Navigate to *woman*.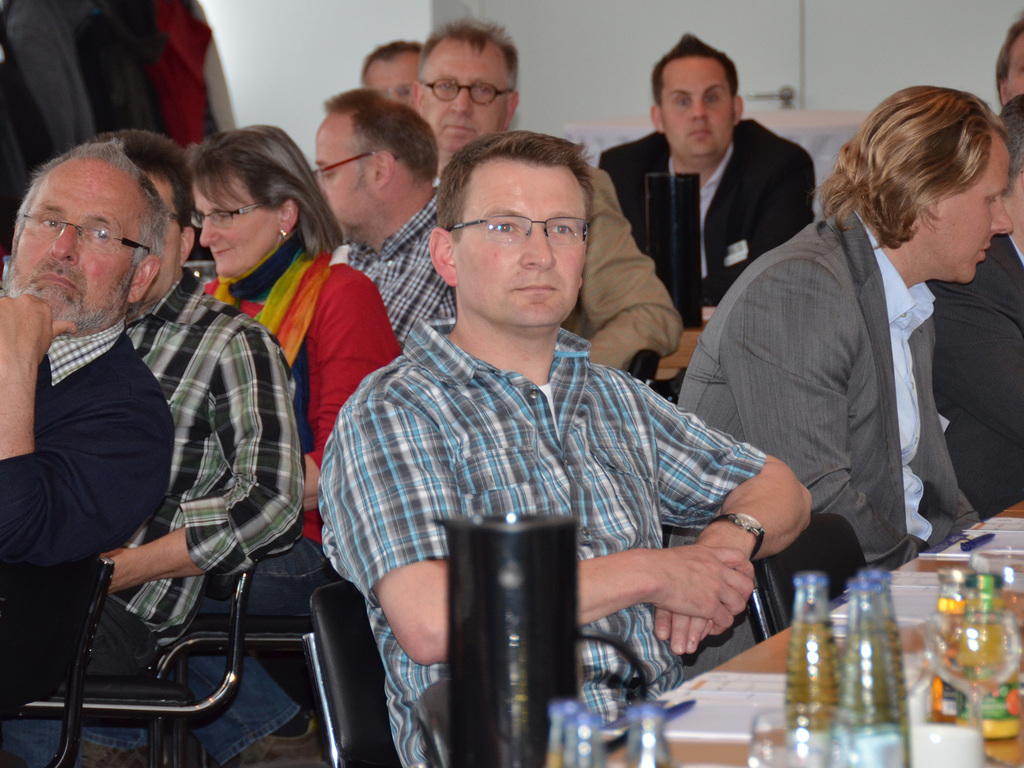
Navigation target: crop(173, 121, 410, 767).
